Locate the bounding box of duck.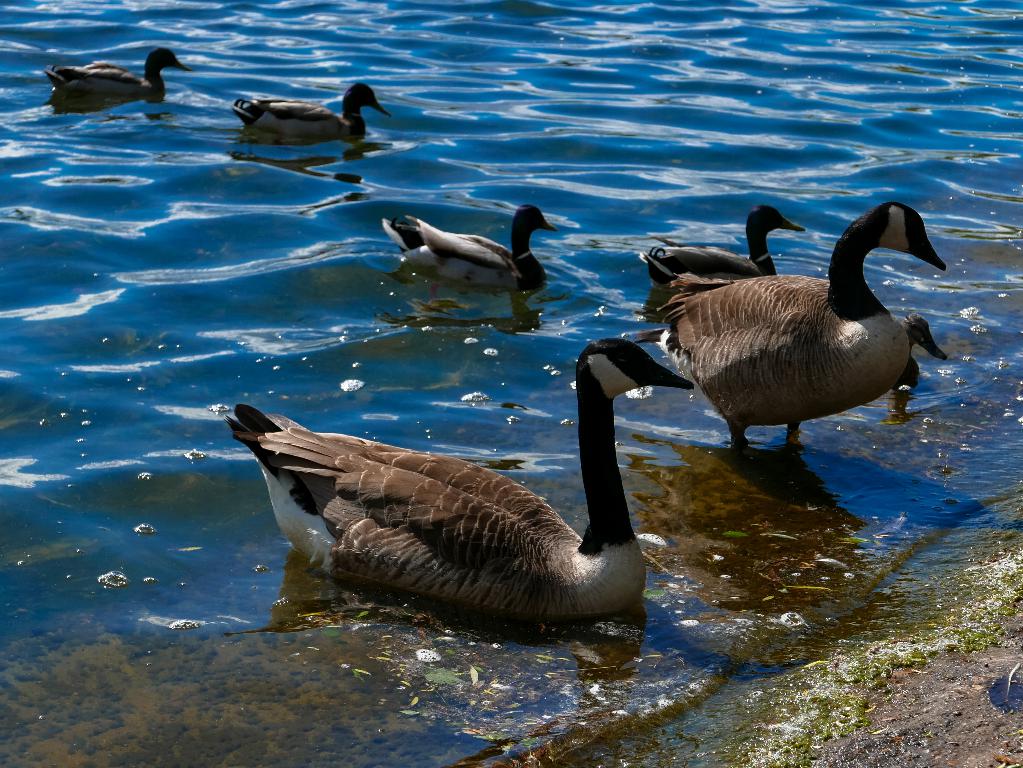
Bounding box: region(367, 203, 556, 287).
